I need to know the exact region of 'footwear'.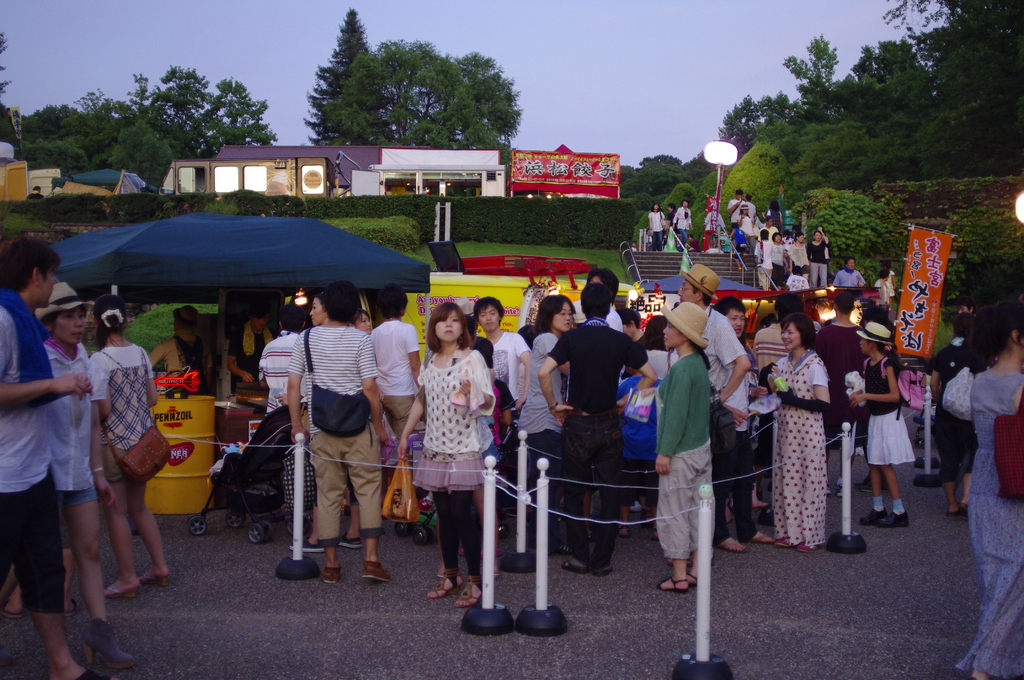
Region: <bbox>714, 528, 747, 553</bbox>.
